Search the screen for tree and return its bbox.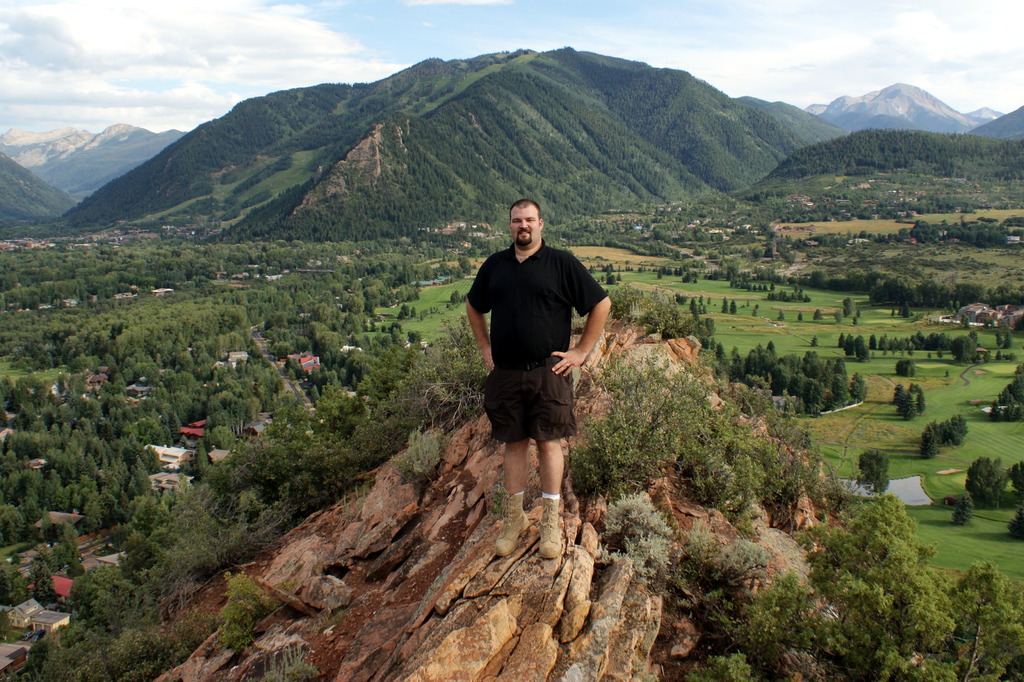
Found: Rect(719, 294, 730, 315).
